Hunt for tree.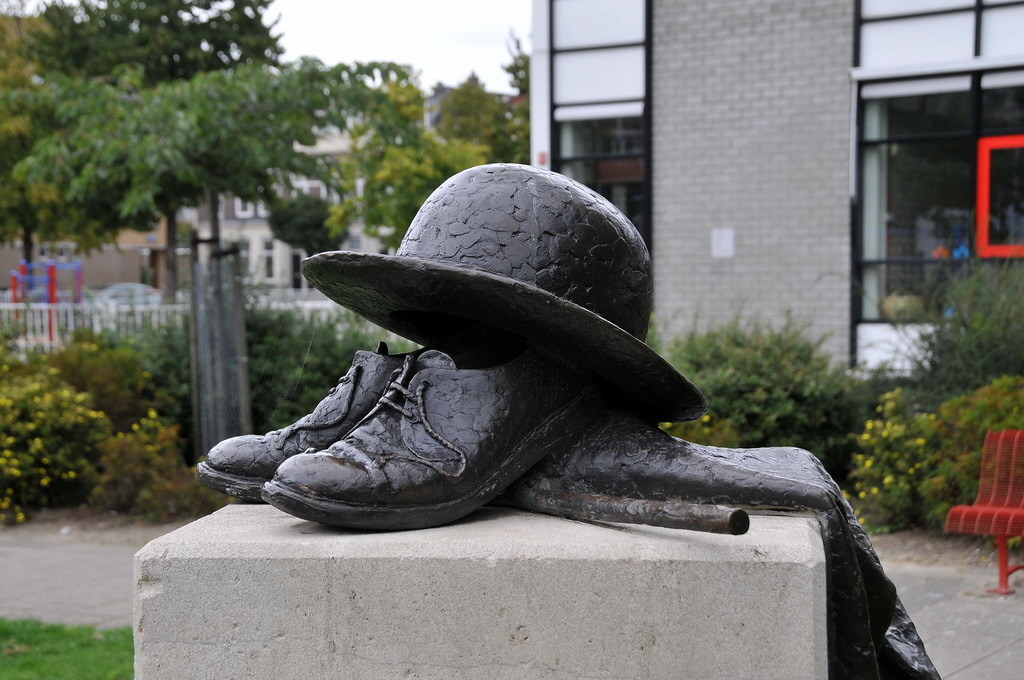
Hunted down at x1=0, y1=0, x2=539, y2=248.
